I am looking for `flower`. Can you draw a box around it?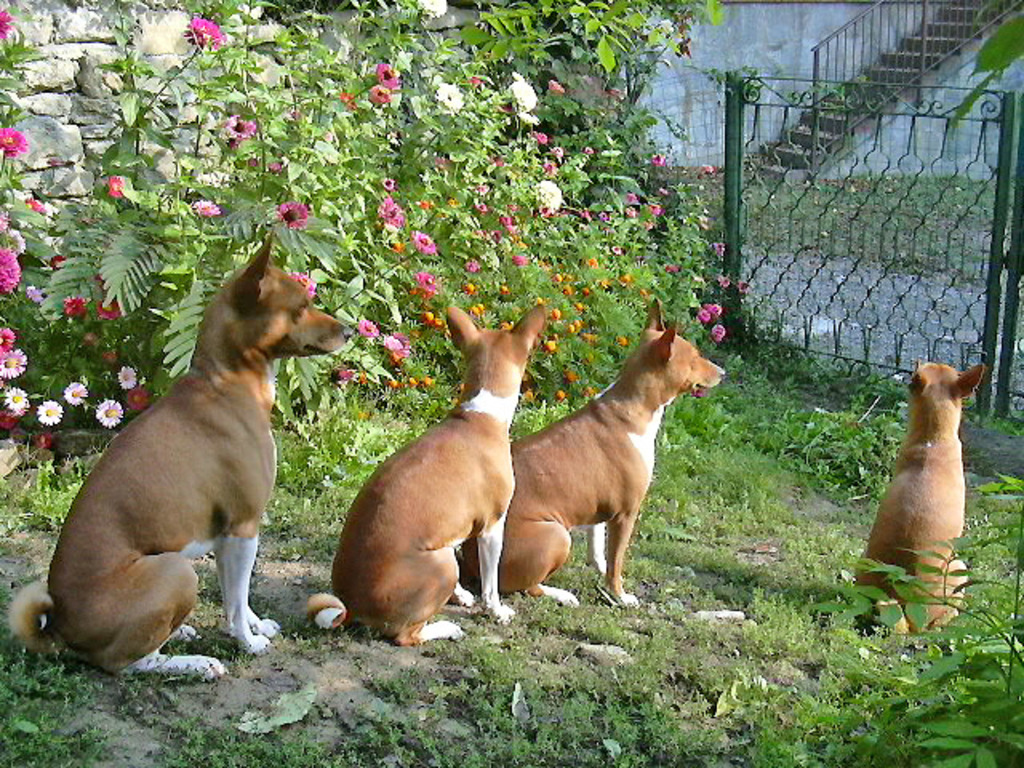
Sure, the bounding box is (x1=698, y1=301, x2=714, y2=323).
